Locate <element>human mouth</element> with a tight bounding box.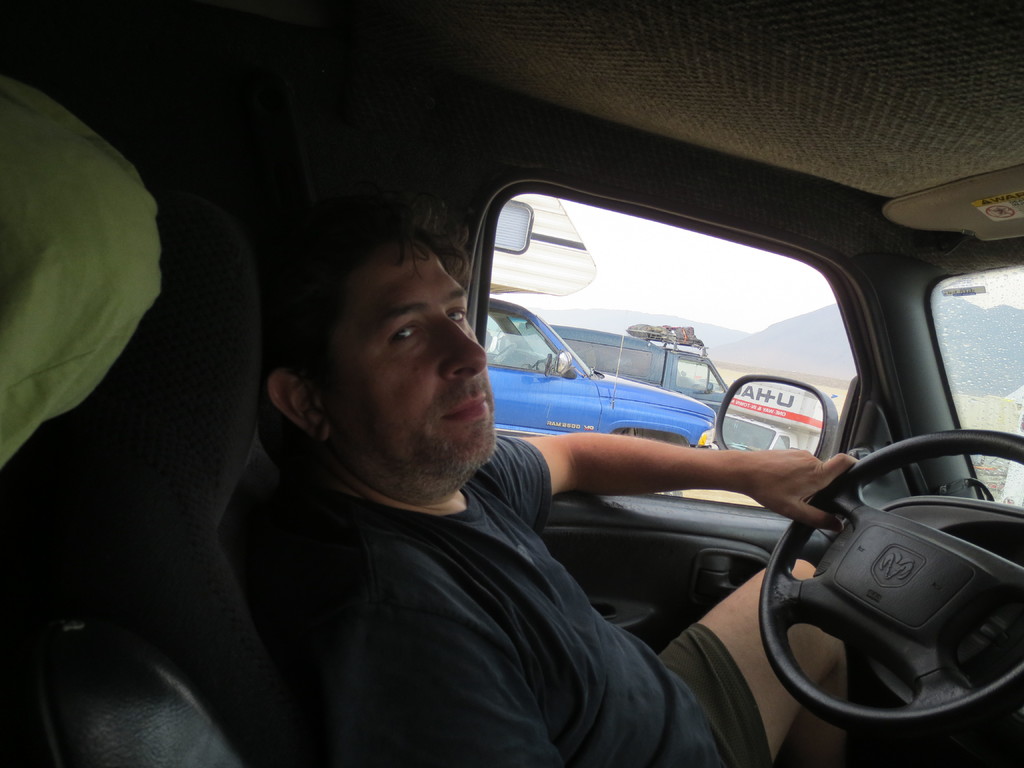
bbox=[440, 396, 485, 422].
